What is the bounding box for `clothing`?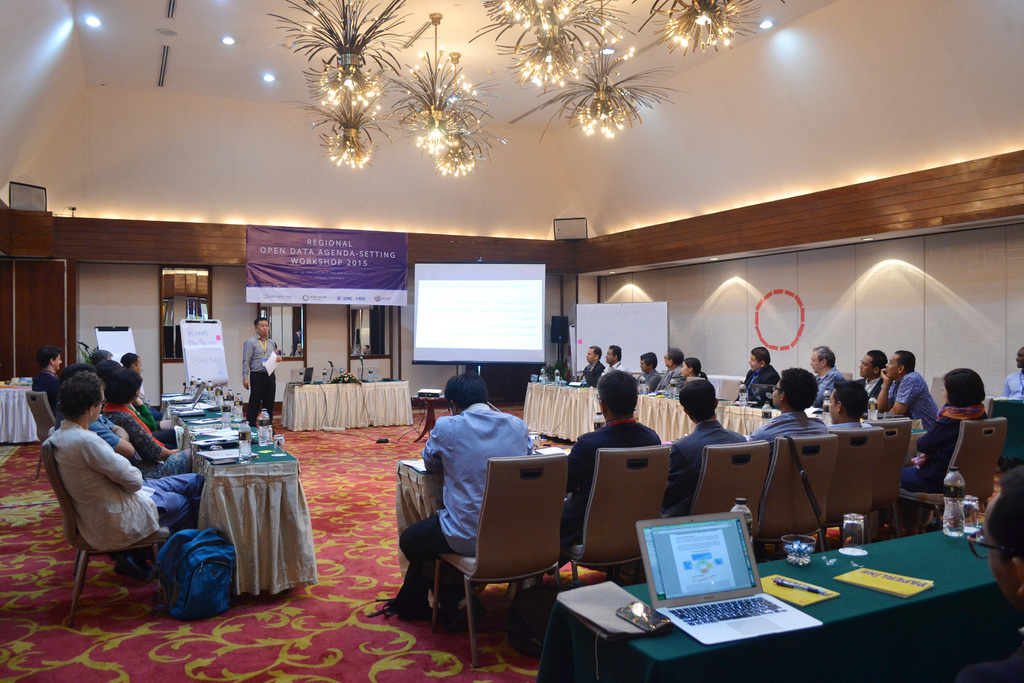
(863,370,884,407).
